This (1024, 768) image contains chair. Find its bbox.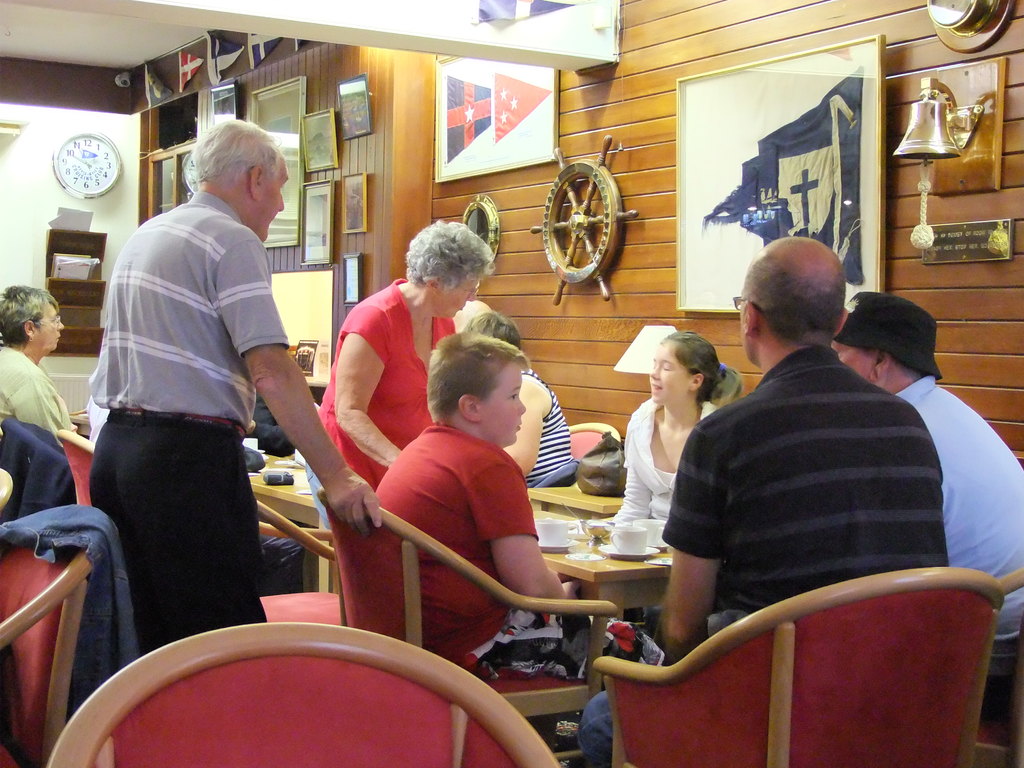
x1=59 y1=422 x2=103 y2=505.
